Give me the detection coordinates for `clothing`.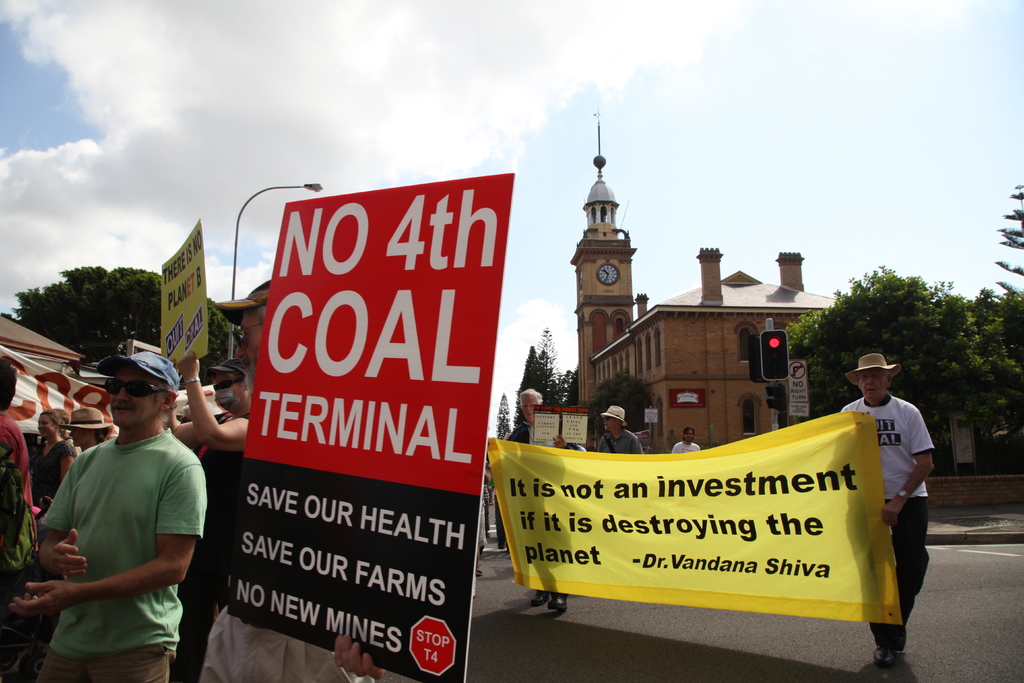
l=669, t=438, r=698, b=453.
